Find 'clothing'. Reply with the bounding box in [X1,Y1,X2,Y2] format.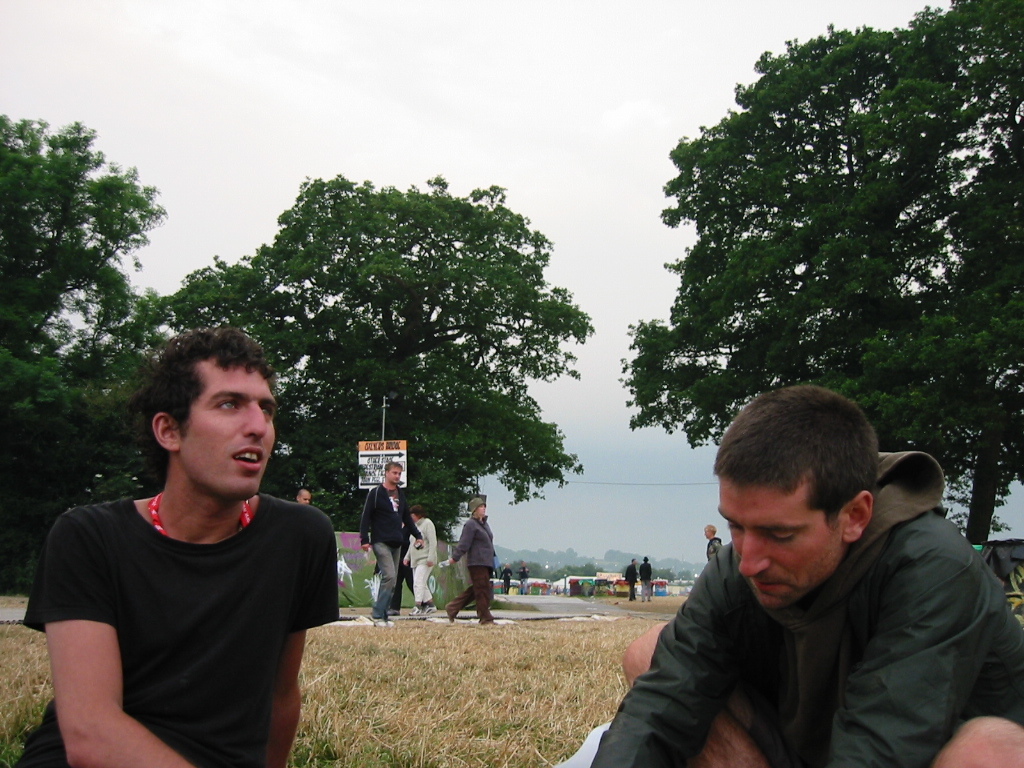
[707,538,722,563].
